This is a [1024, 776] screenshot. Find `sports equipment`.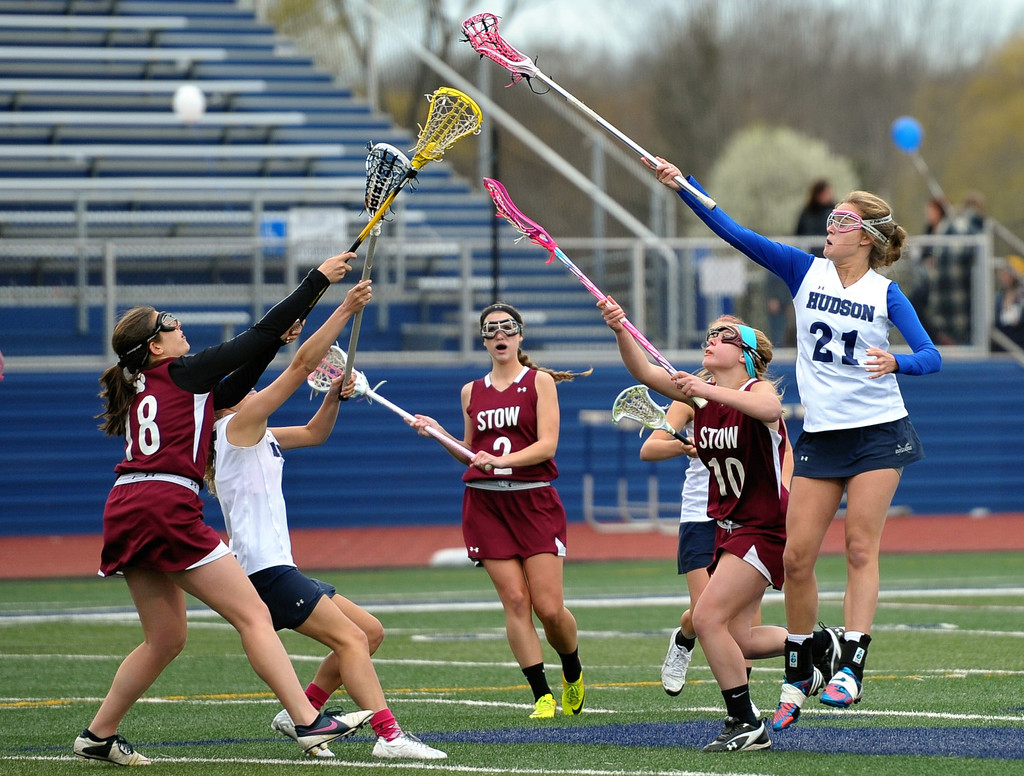
Bounding box: detection(282, 83, 483, 340).
